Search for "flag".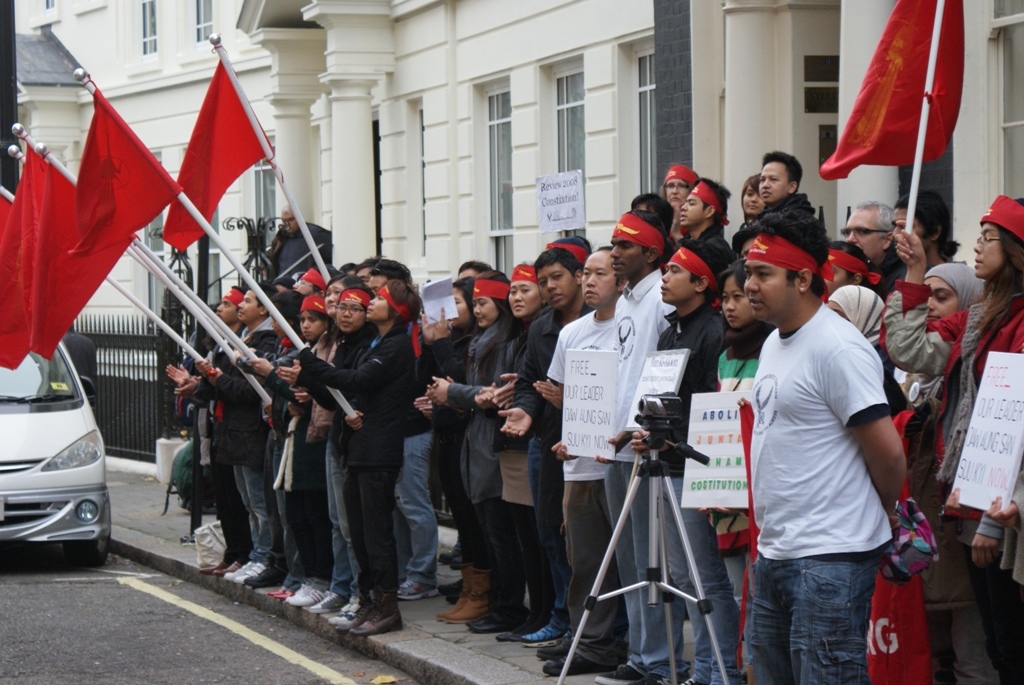
Found at [0,183,77,369].
